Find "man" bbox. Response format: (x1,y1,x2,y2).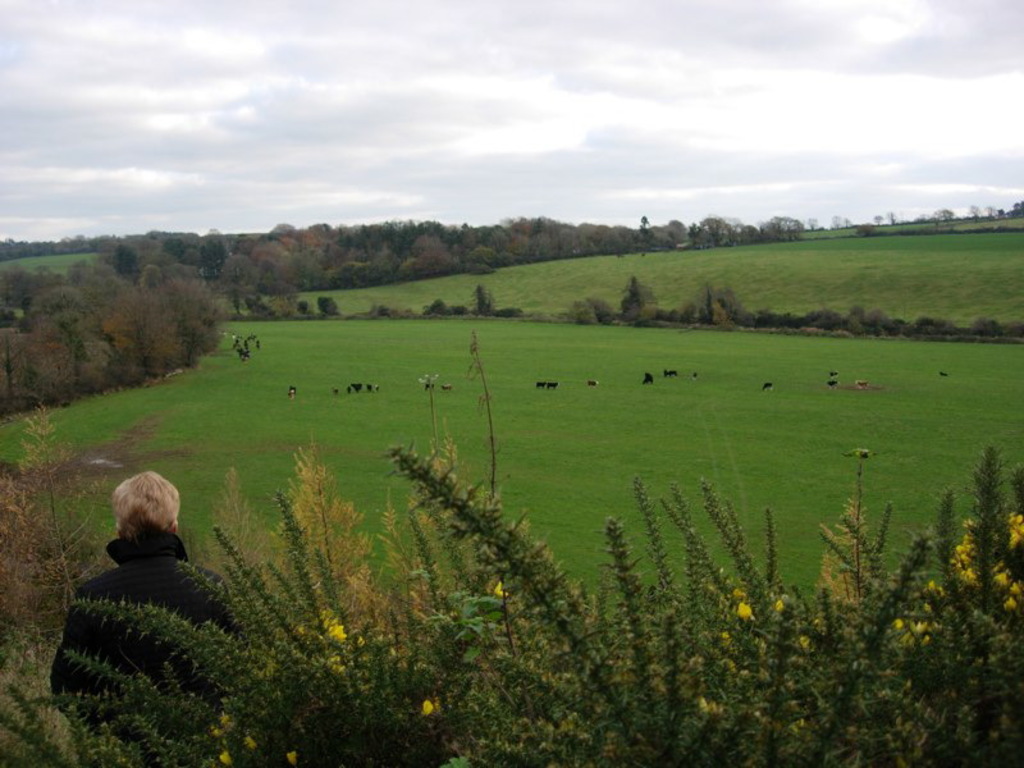
(44,468,252,767).
